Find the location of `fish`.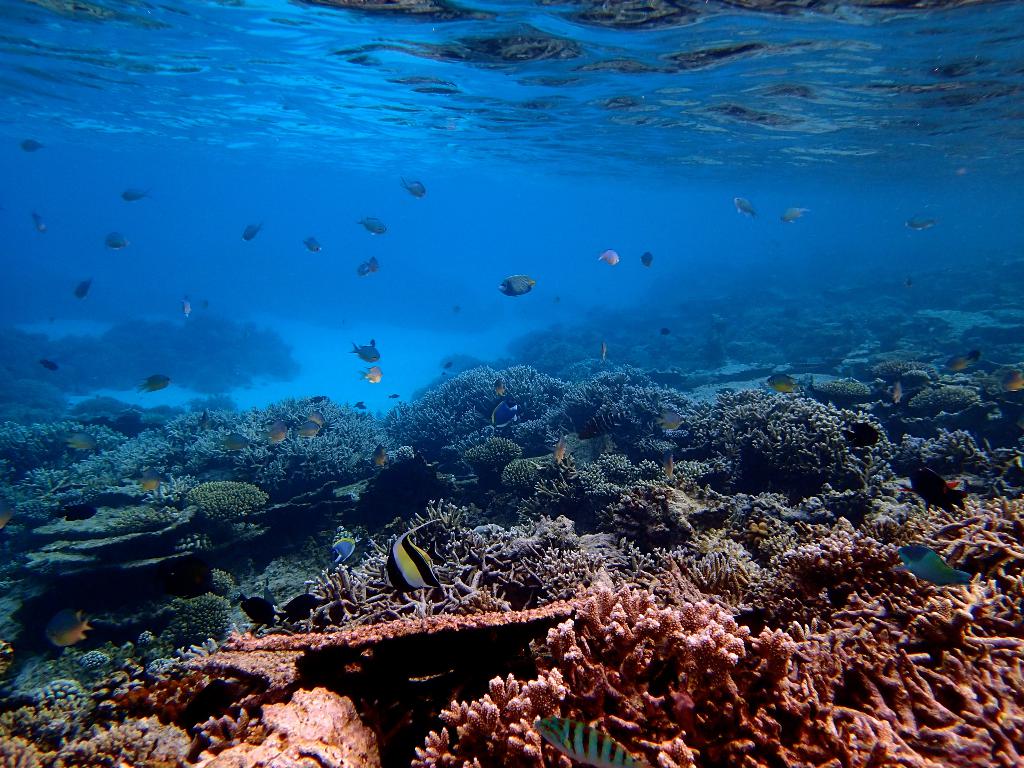
Location: region(887, 376, 904, 404).
